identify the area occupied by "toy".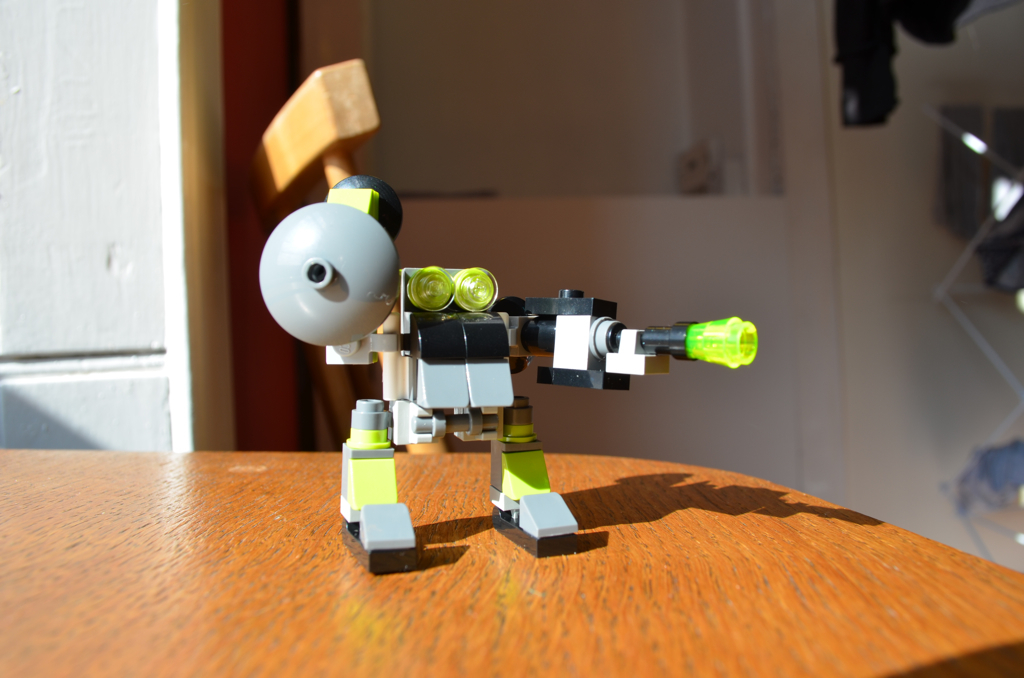
Area: (293, 192, 688, 552).
